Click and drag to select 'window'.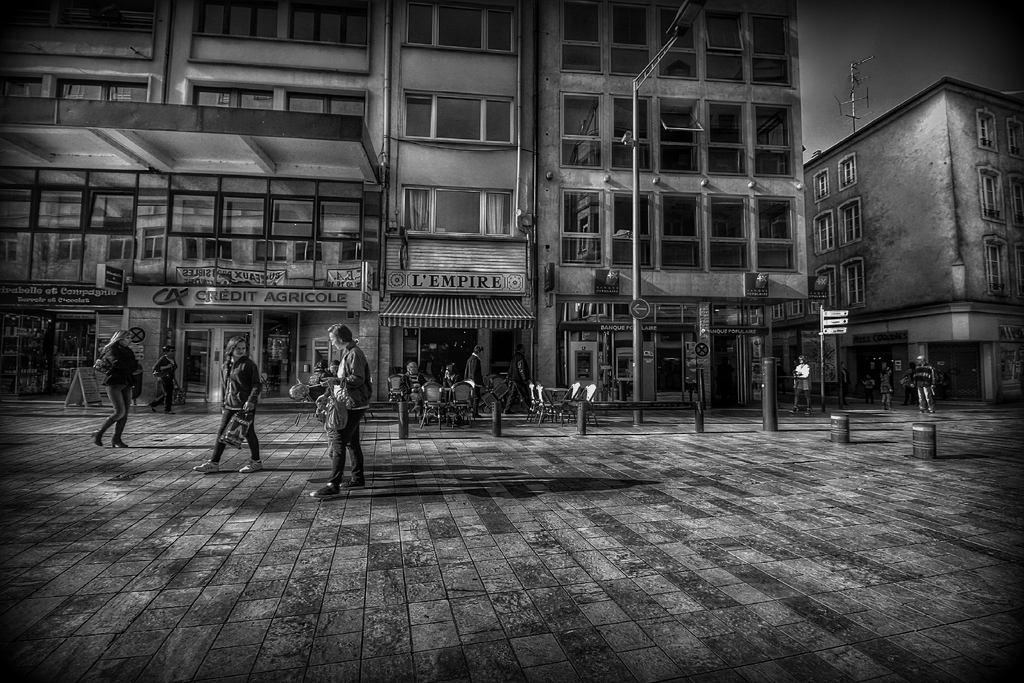
Selection: [left=707, top=195, right=751, bottom=274].
